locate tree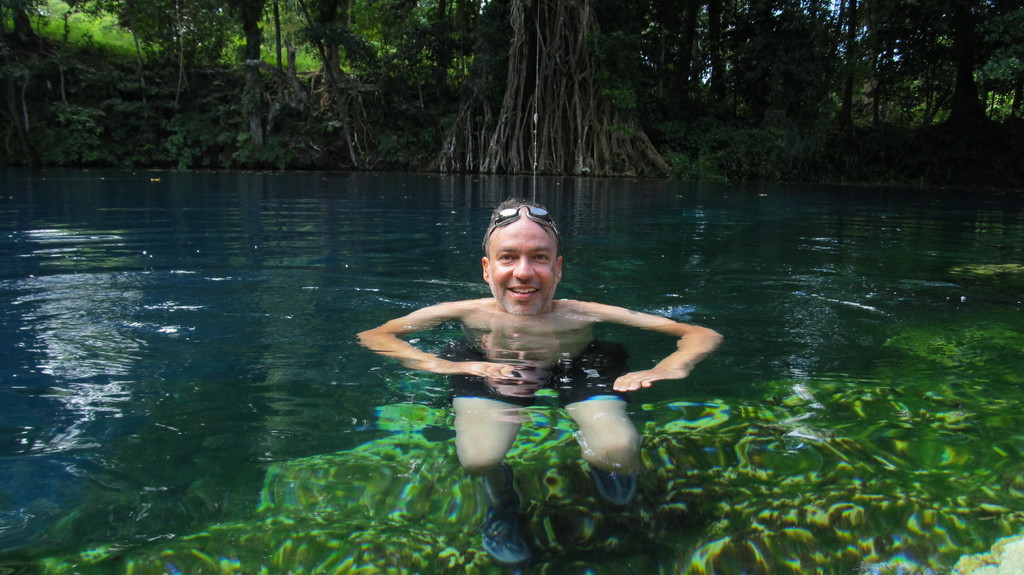
[811, 12, 945, 184]
